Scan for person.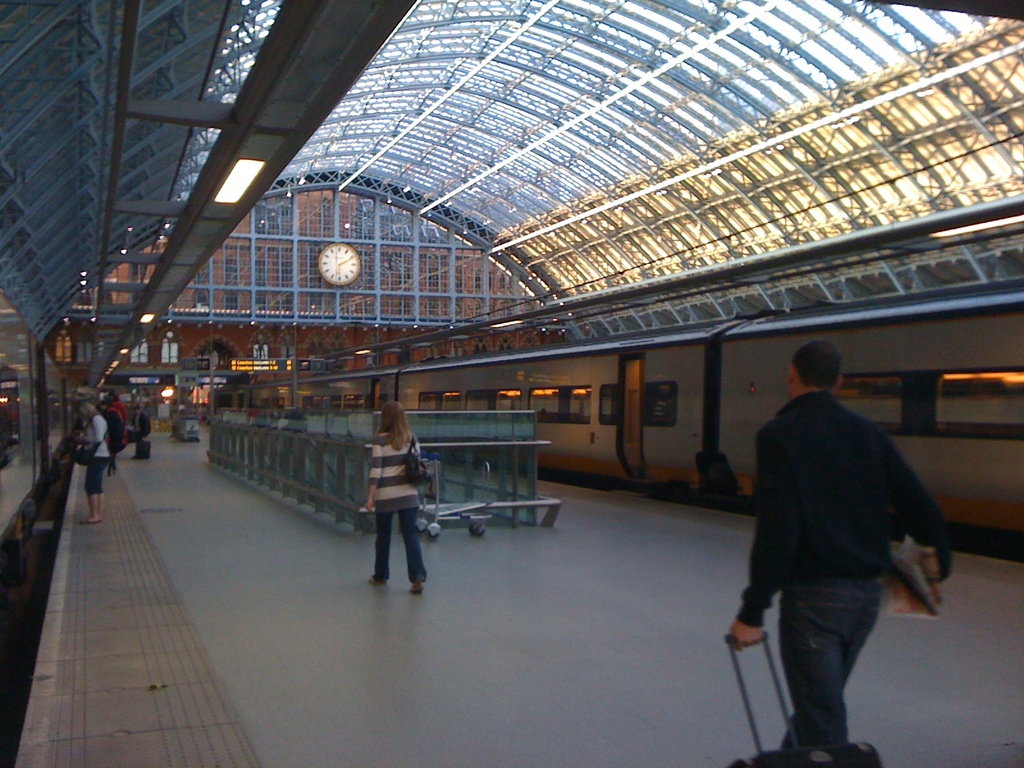
Scan result: {"left": 707, "top": 328, "right": 950, "bottom": 767}.
